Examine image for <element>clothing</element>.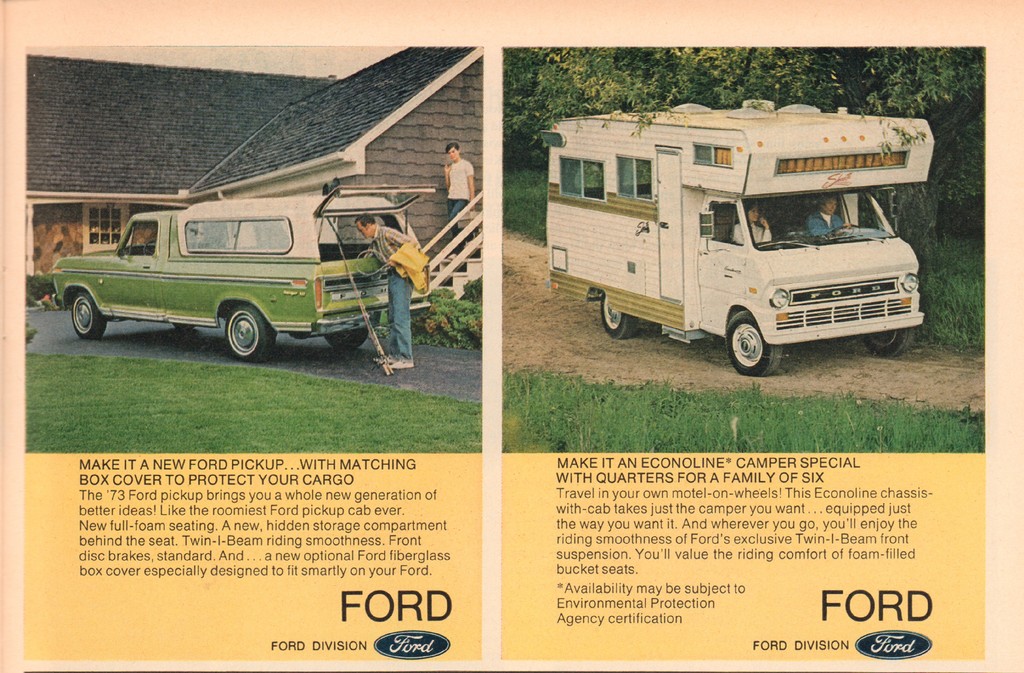
Examination result: {"x1": 446, "y1": 158, "x2": 476, "y2": 244}.
